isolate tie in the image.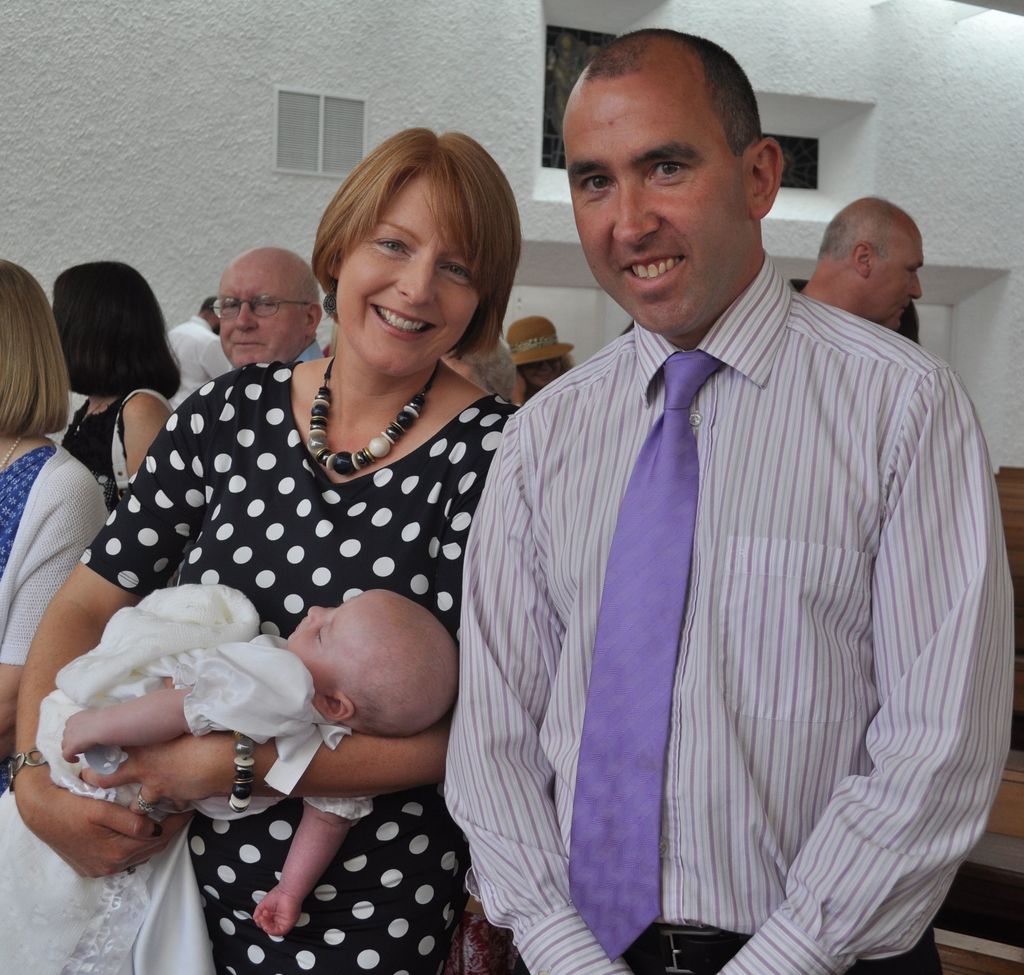
Isolated region: [x1=567, y1=351, x2=724, y2=958].
